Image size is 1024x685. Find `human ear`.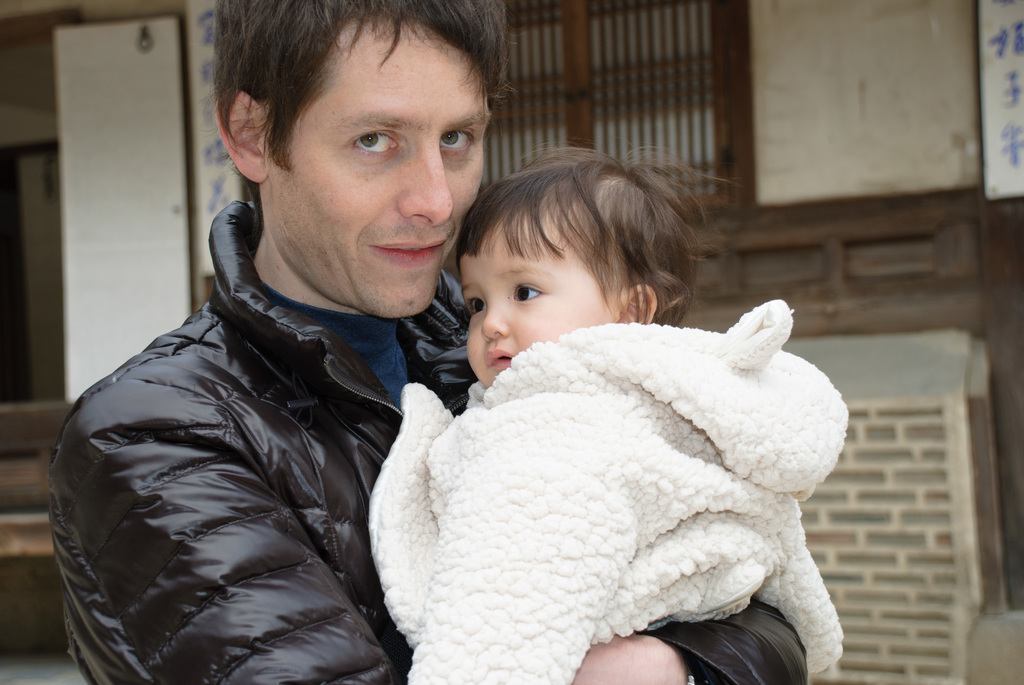
216/90/268/182.
